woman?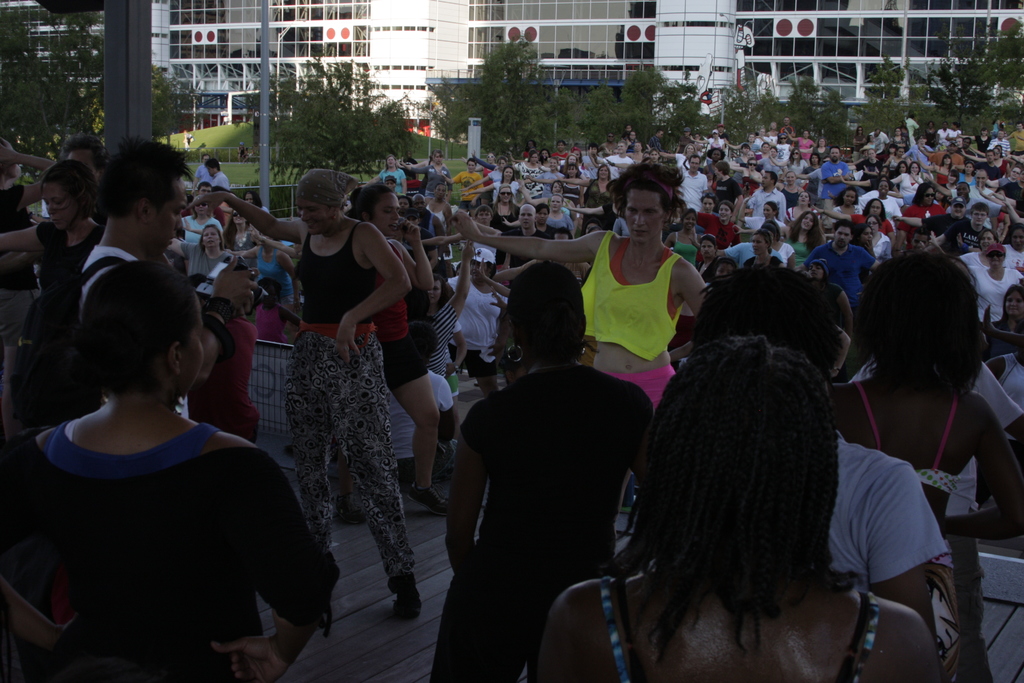
x1=220 y1=188 x2=284 y2=247
